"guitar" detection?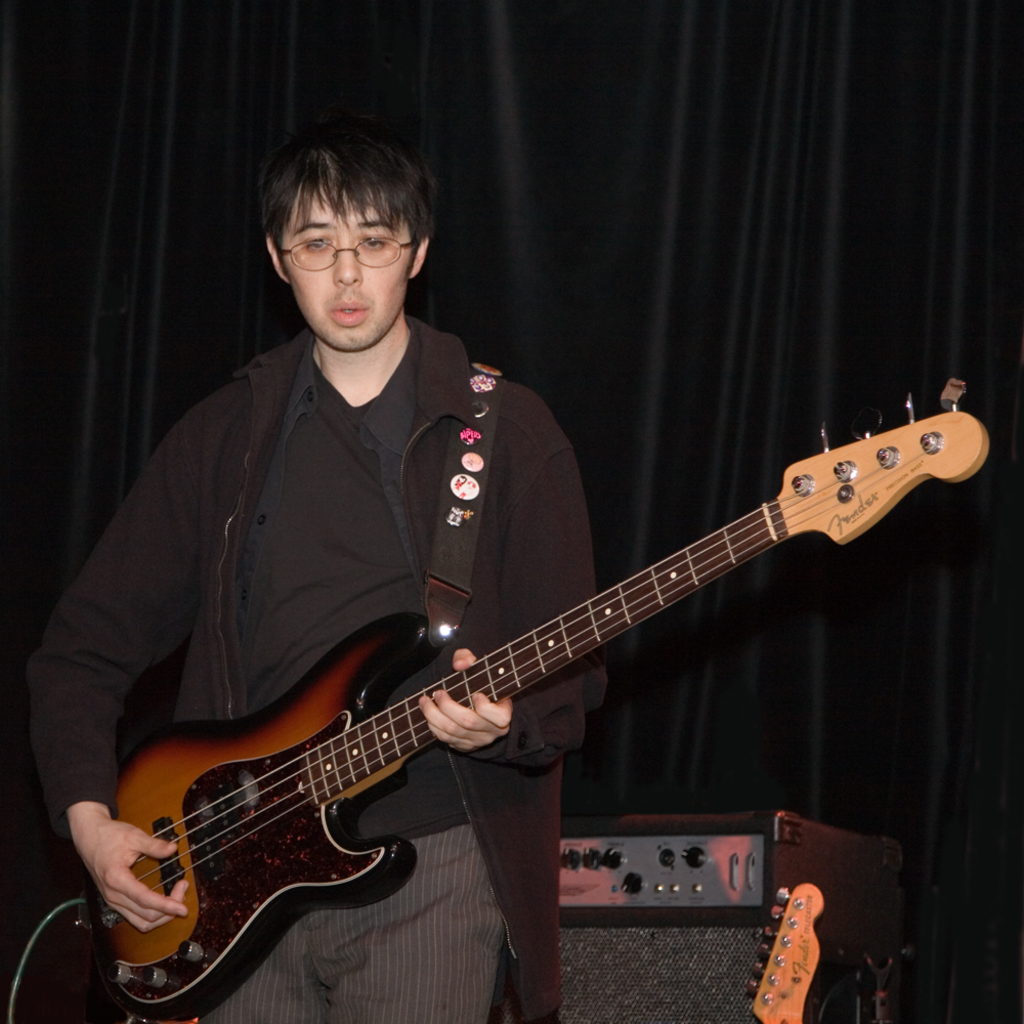
110, 361, 987, 1023
